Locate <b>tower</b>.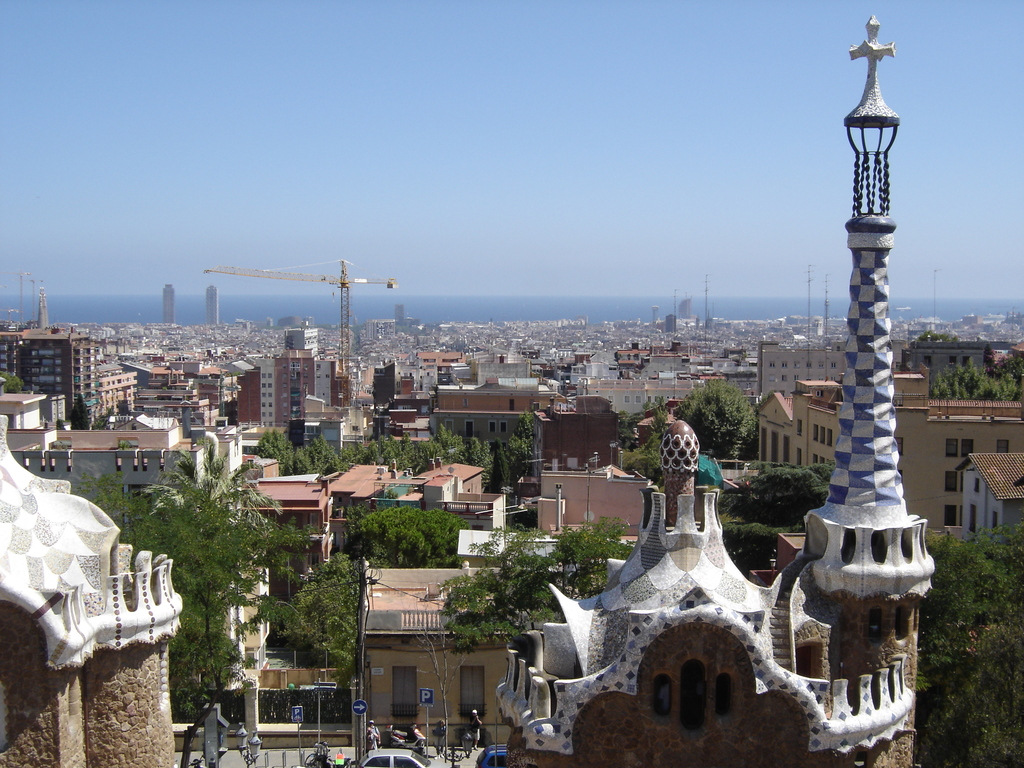
Bounding box: bbox(157, 286, 172, 332).
